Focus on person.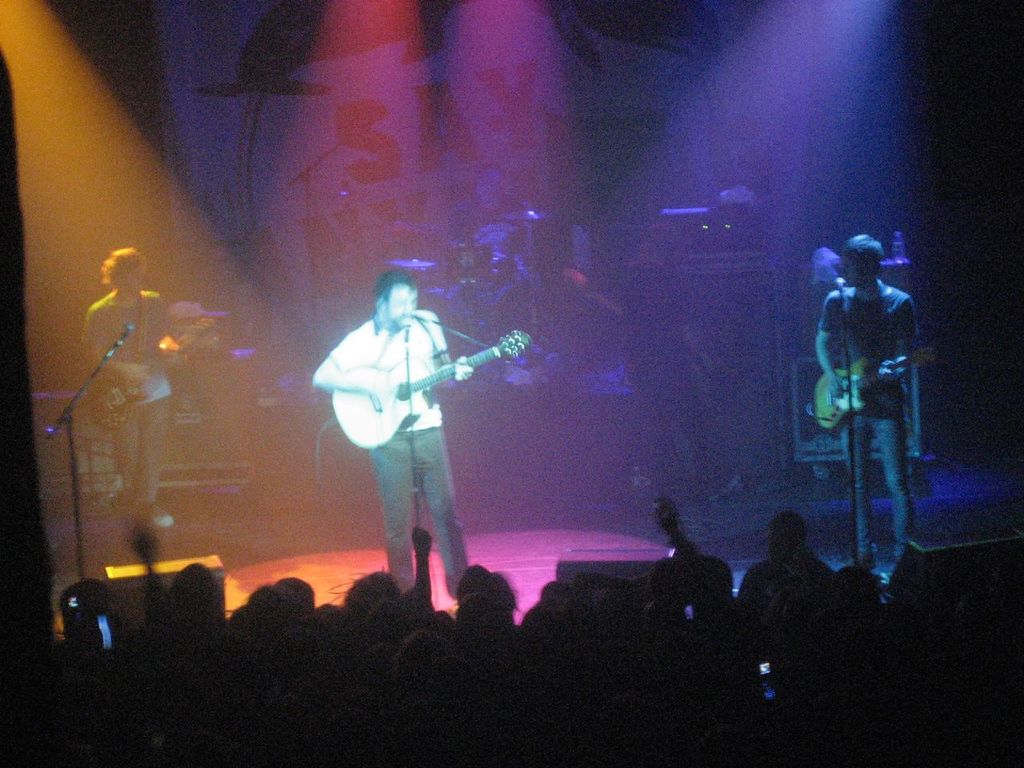
Focused at 81/239/177/539.
